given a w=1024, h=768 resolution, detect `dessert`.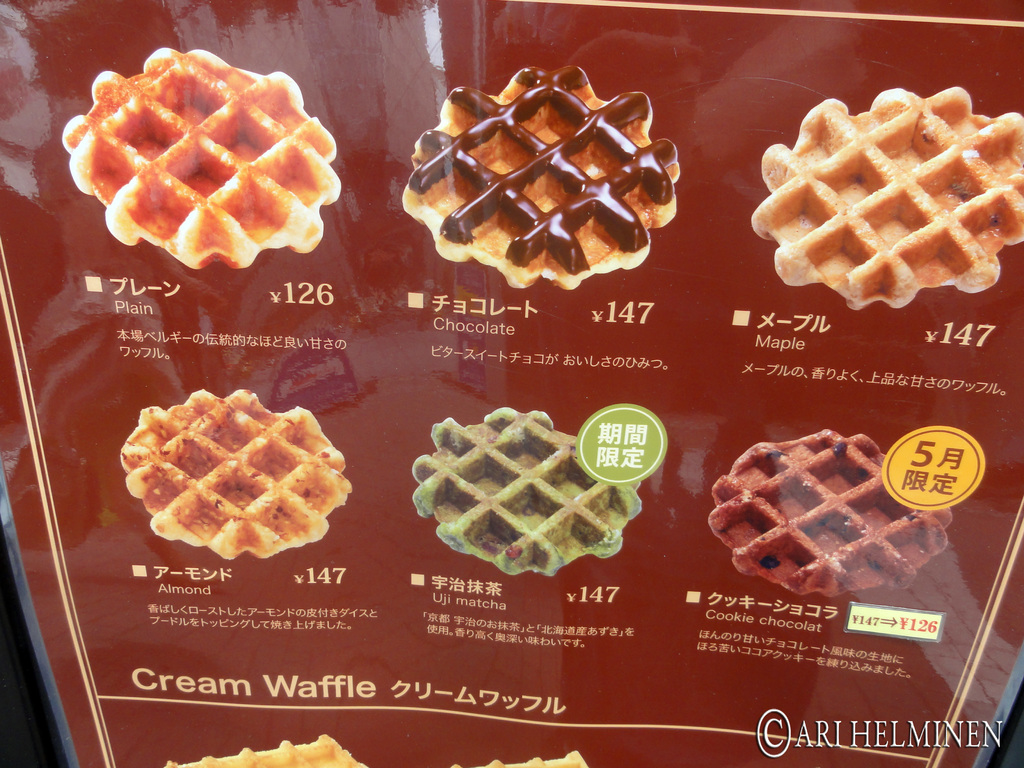
(406, 83, 687, 316).
